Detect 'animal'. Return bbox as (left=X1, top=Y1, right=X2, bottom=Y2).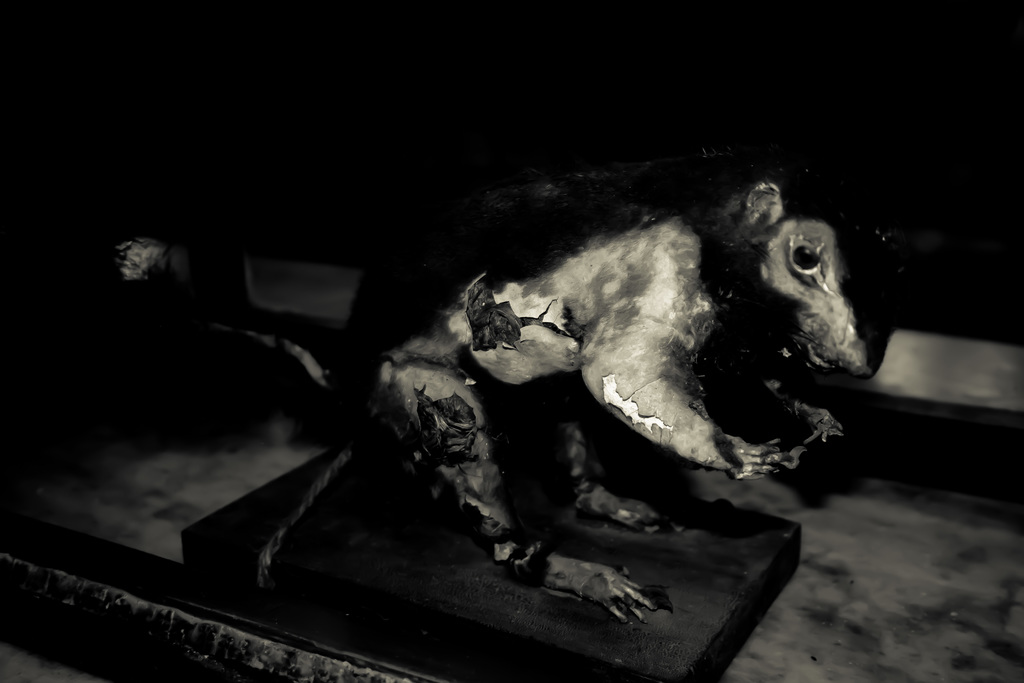
(left=194, top=145, right=908, bottom=630).
